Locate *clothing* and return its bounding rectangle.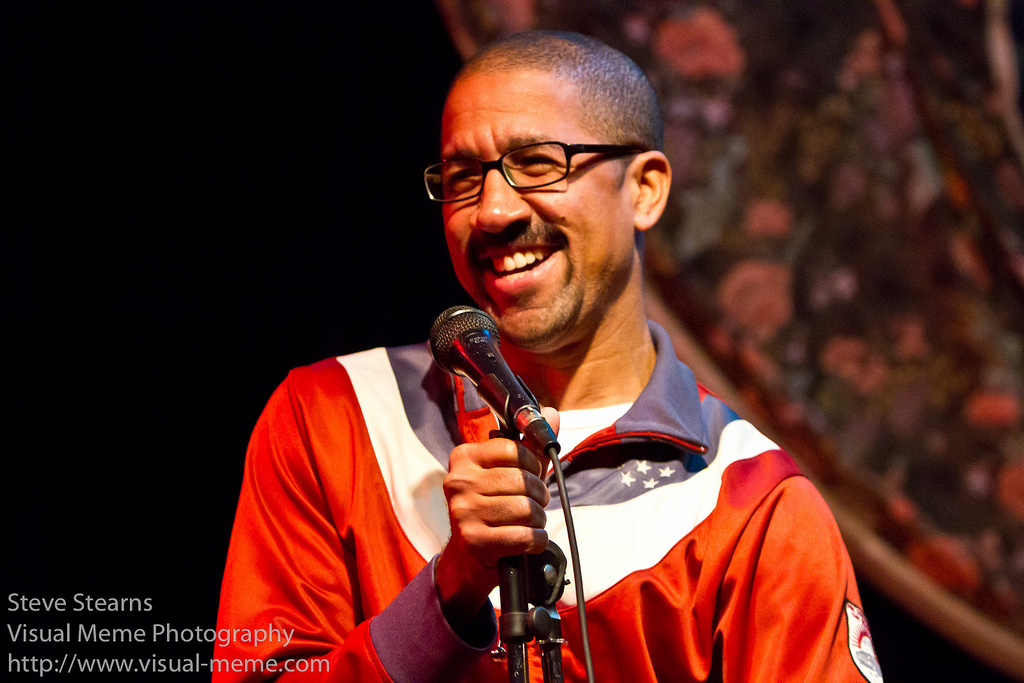
box=[211, 308, 885, 681].
